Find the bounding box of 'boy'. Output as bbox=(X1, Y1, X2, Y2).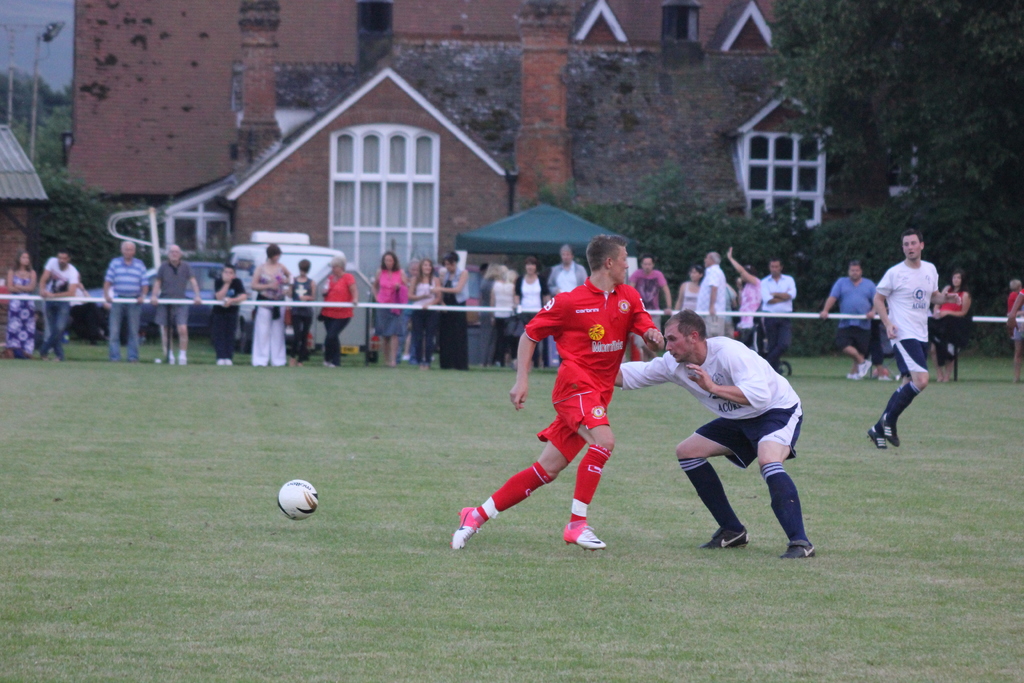
bbox=(34, 247, 83, 365).
